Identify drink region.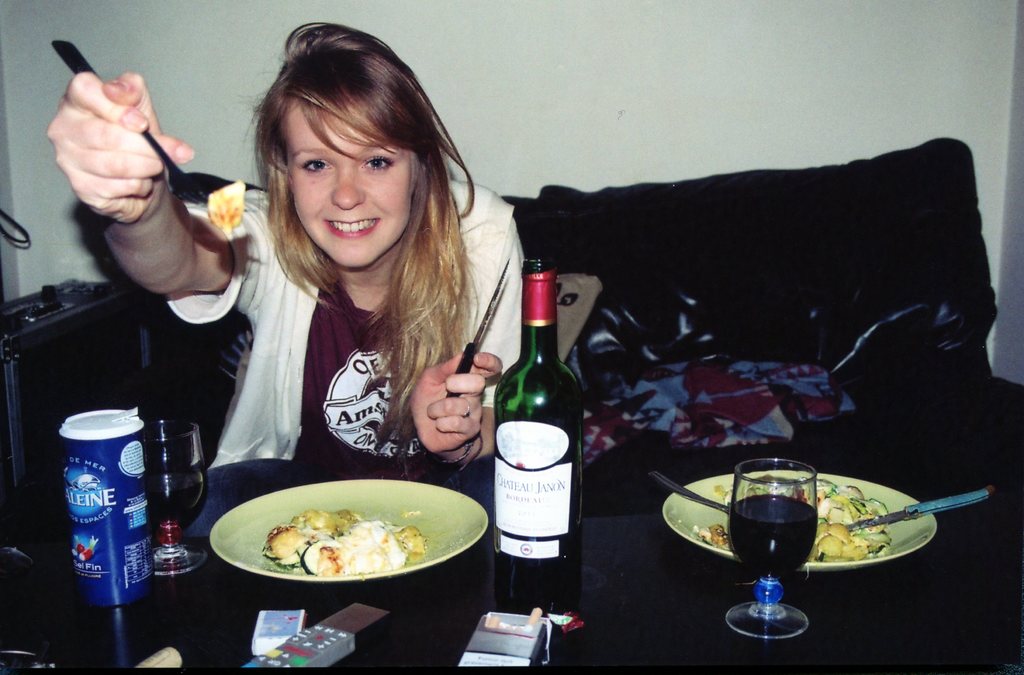
Region: (726,459,822,638).
